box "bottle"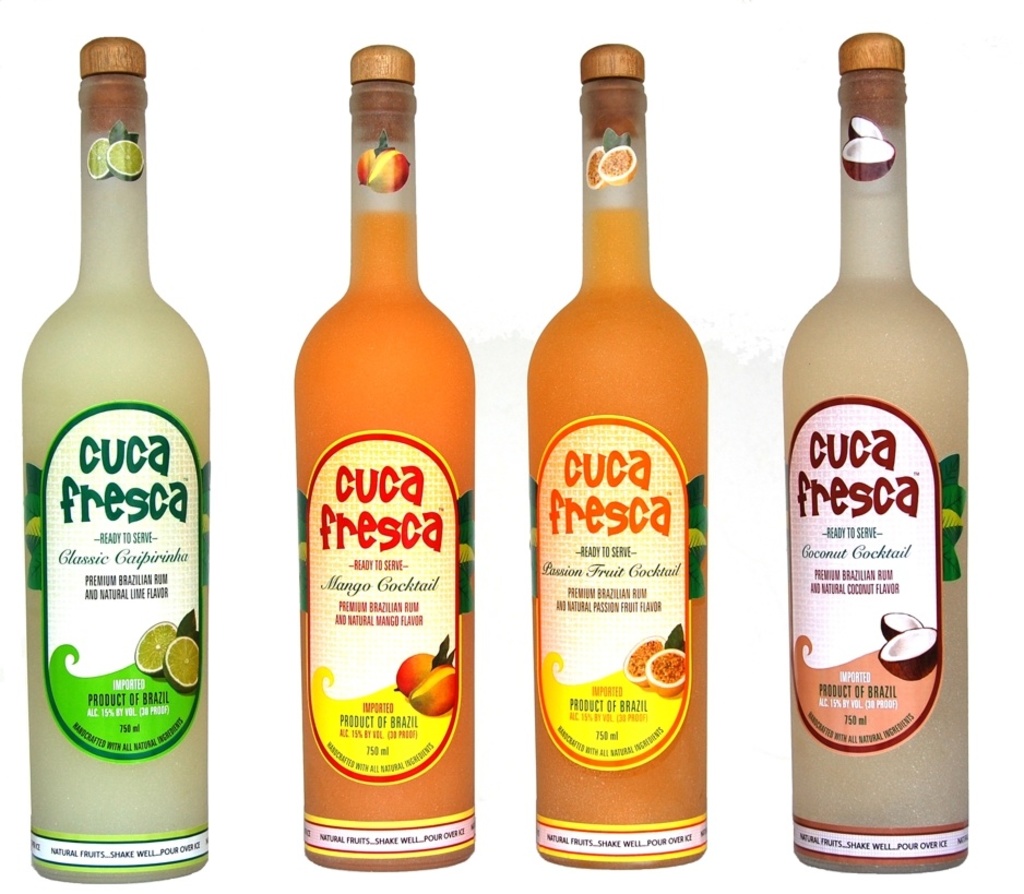
(772, 28, 957, 870)
